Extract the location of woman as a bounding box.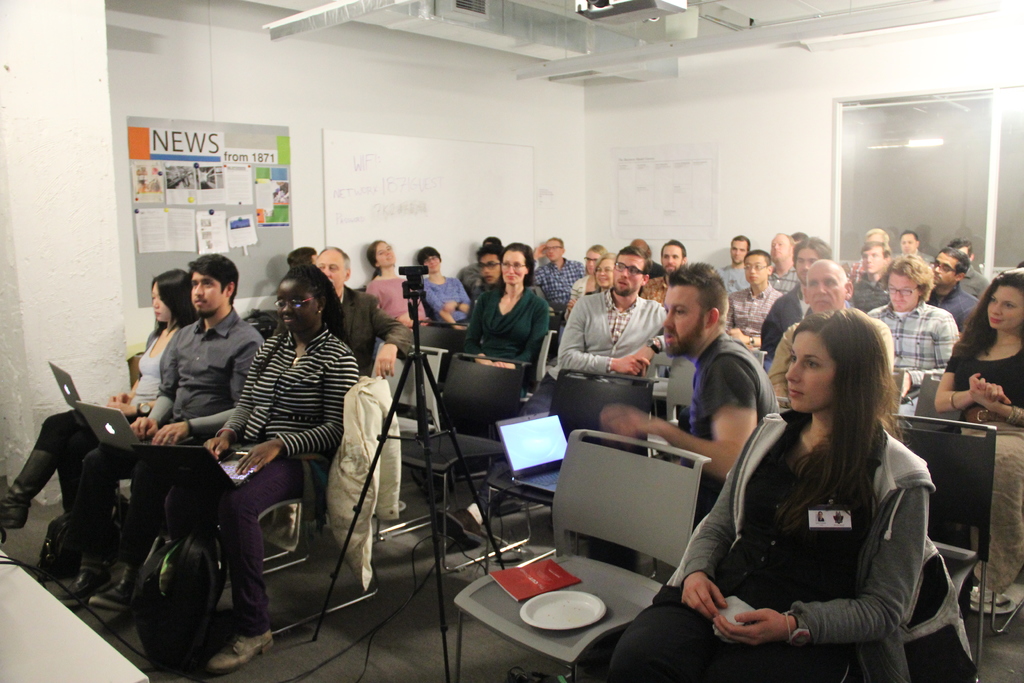
(416, 245, 473, 334).
